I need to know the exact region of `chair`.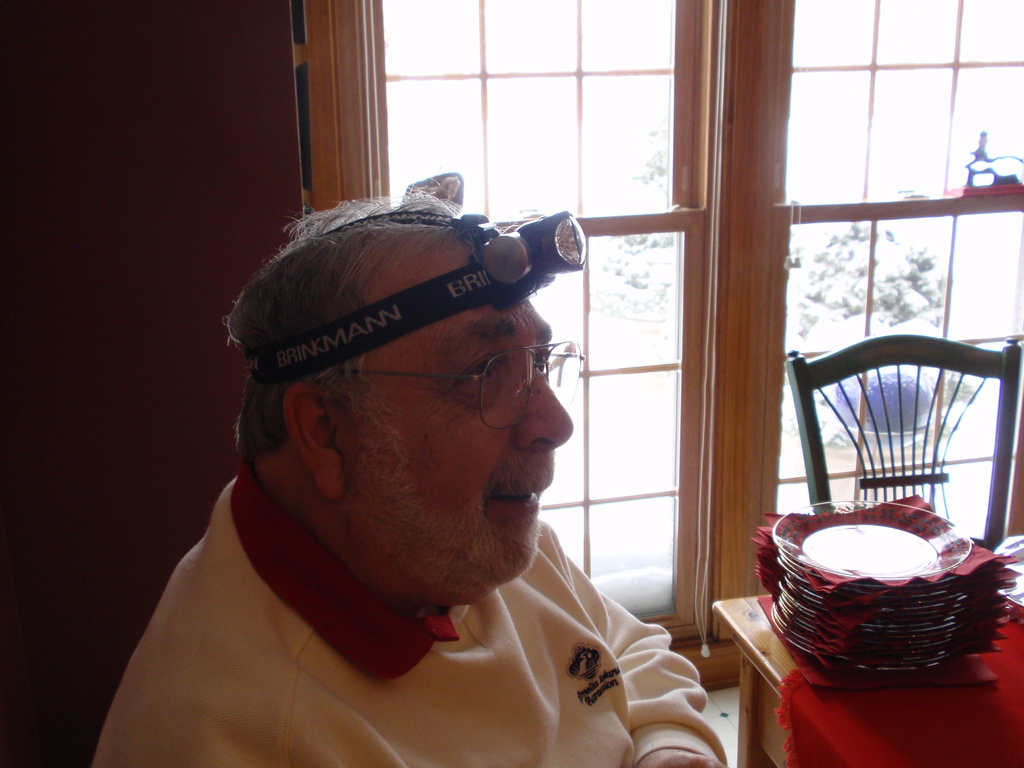
Region: {"left": 765, "top": 355, "right": 1009, "bottom": 582}.
